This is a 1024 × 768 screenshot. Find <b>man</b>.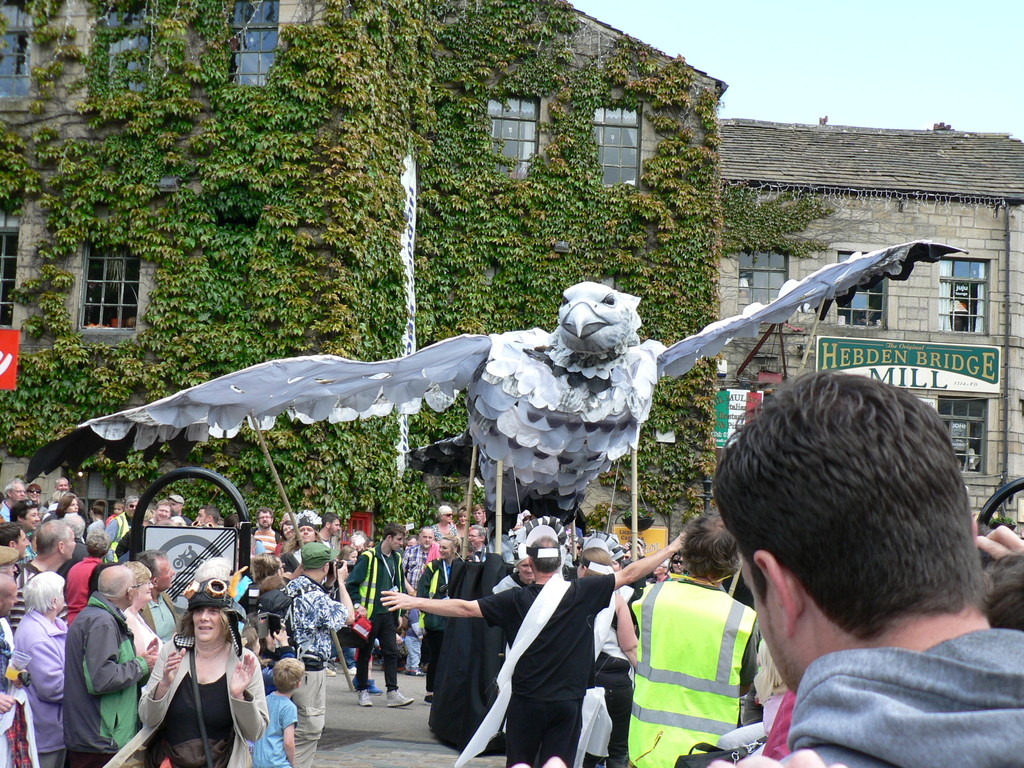
Bounding box: [left=341, top=524, right=415, bottom=711].
